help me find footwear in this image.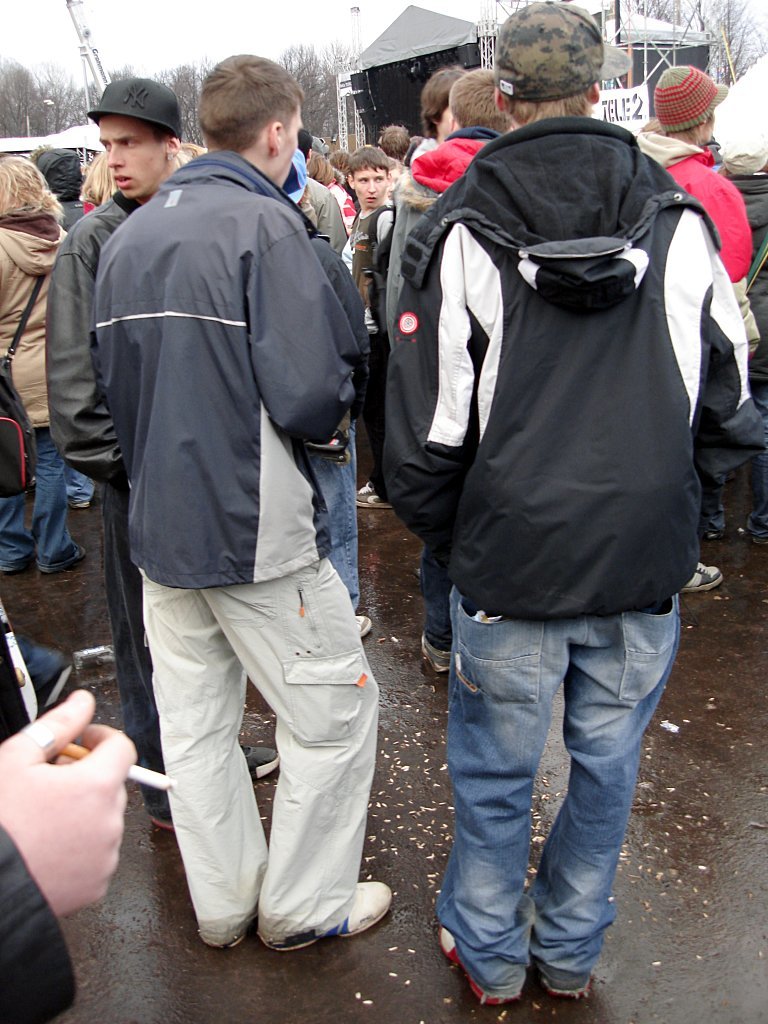
Found it: detection(528, 958, 597, 1001).
